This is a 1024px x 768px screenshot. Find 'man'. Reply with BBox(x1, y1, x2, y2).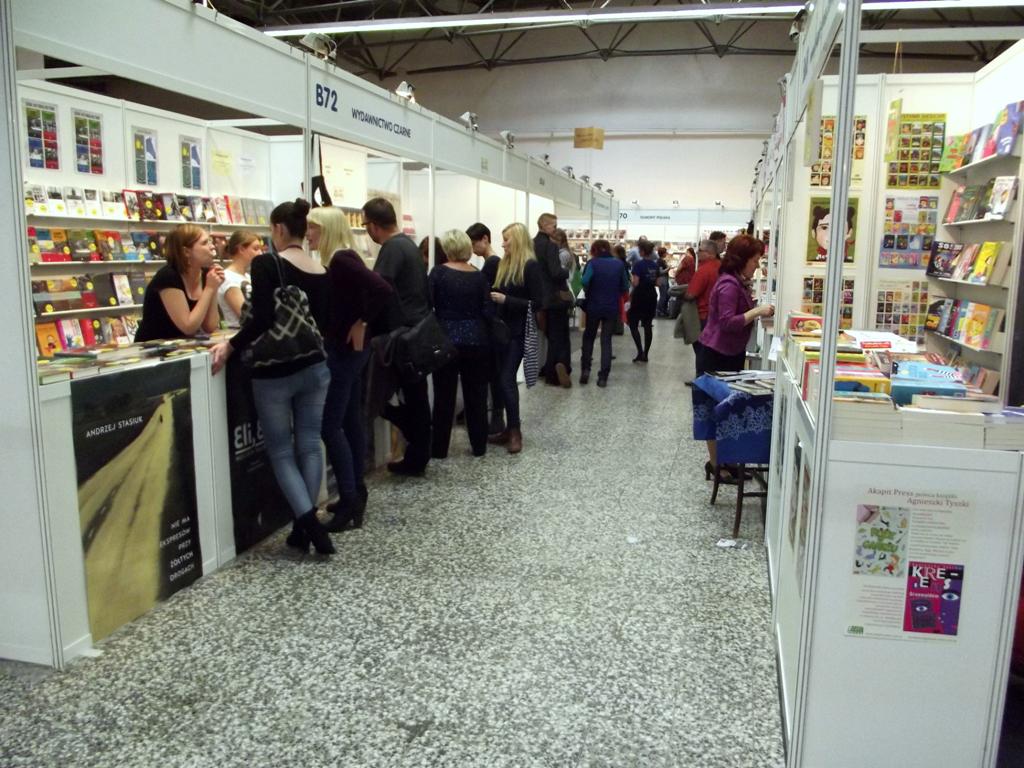
BBox(470, 224, 501, 279).
